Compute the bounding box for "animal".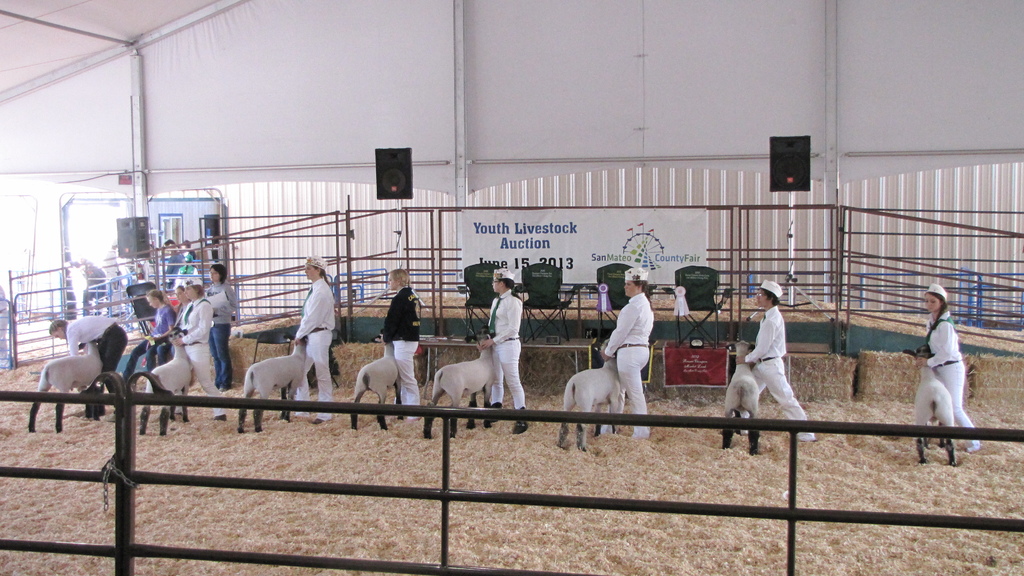
x1=904 y1=346 x2=959 y2=465.
